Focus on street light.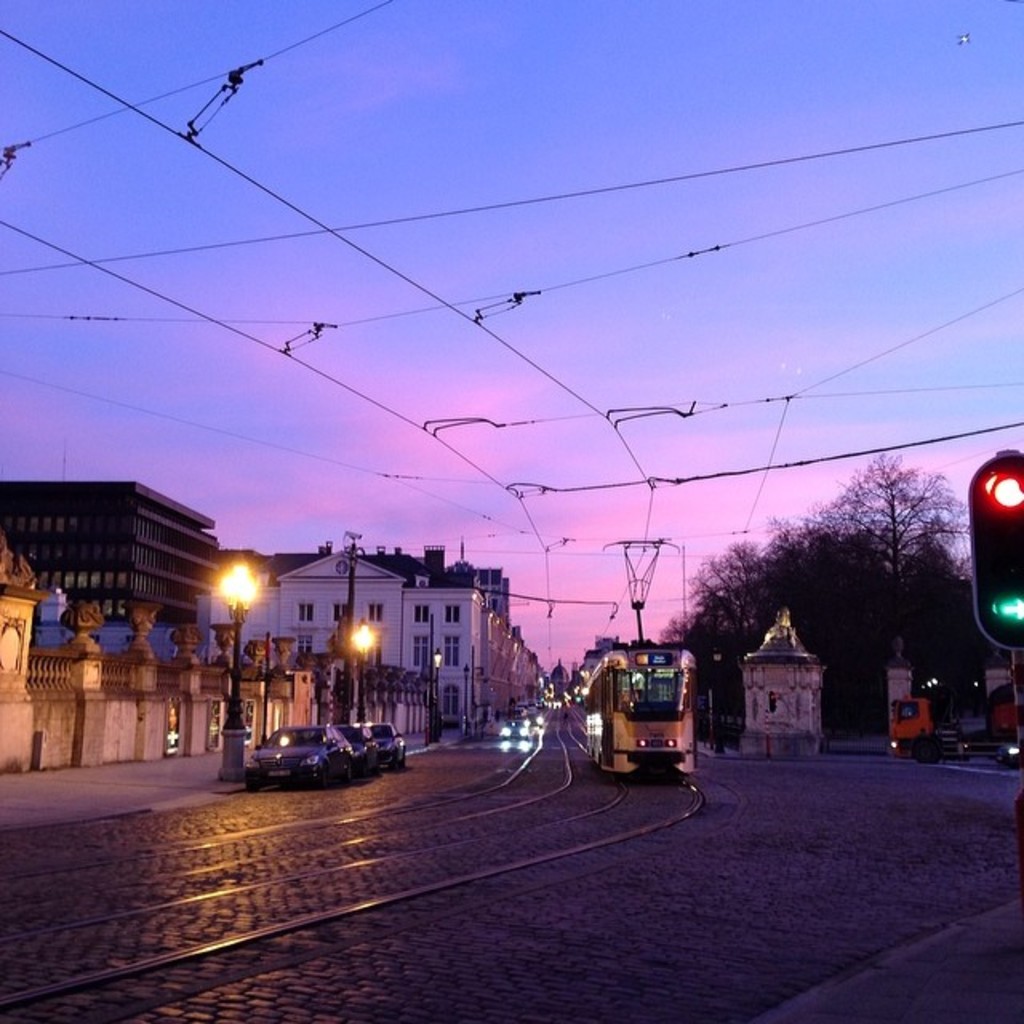
Focused at pyautogui.locateOnScreen(218, 560, 258, 779).
